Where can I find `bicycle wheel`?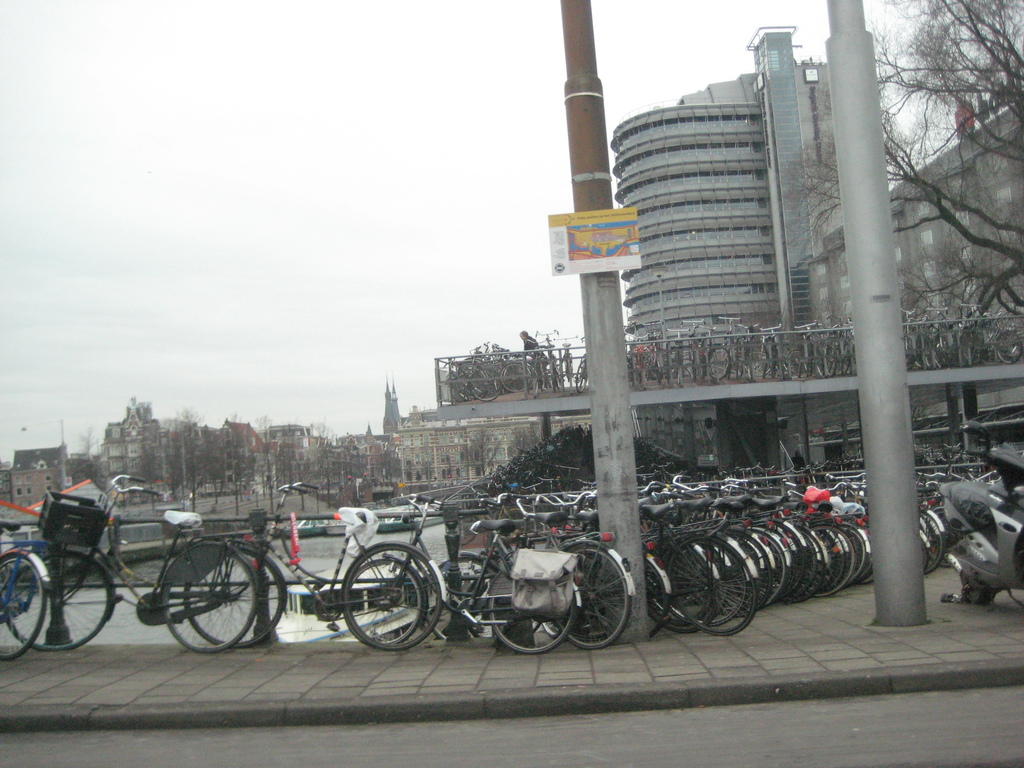
You can find it at 184, 542, 287, 650.
